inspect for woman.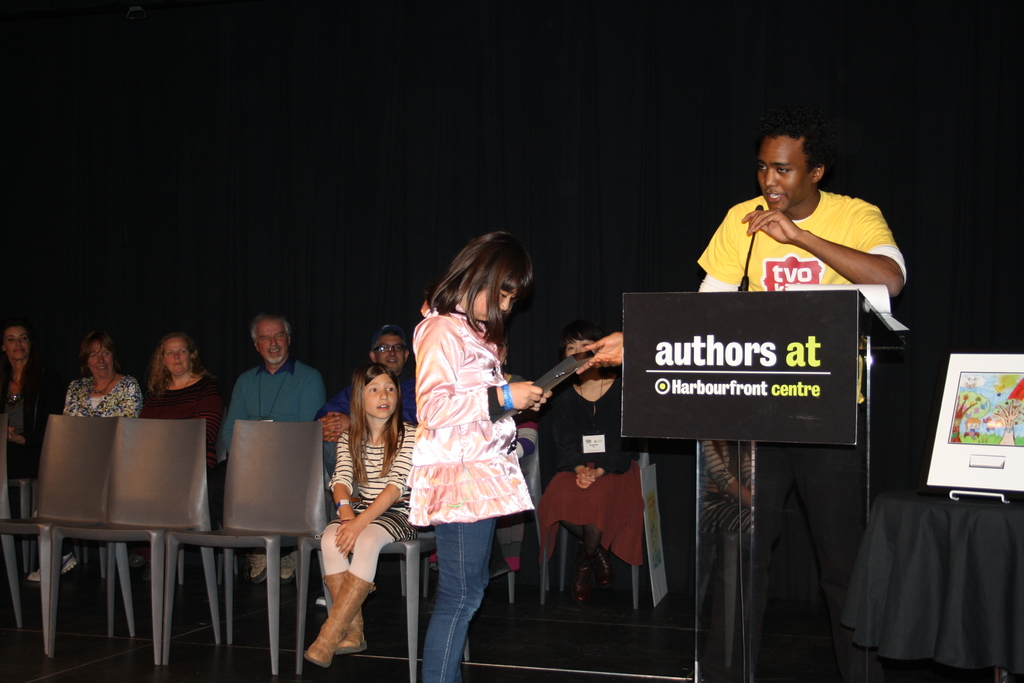
Inspection: detection(53, 314, 142, 598).
